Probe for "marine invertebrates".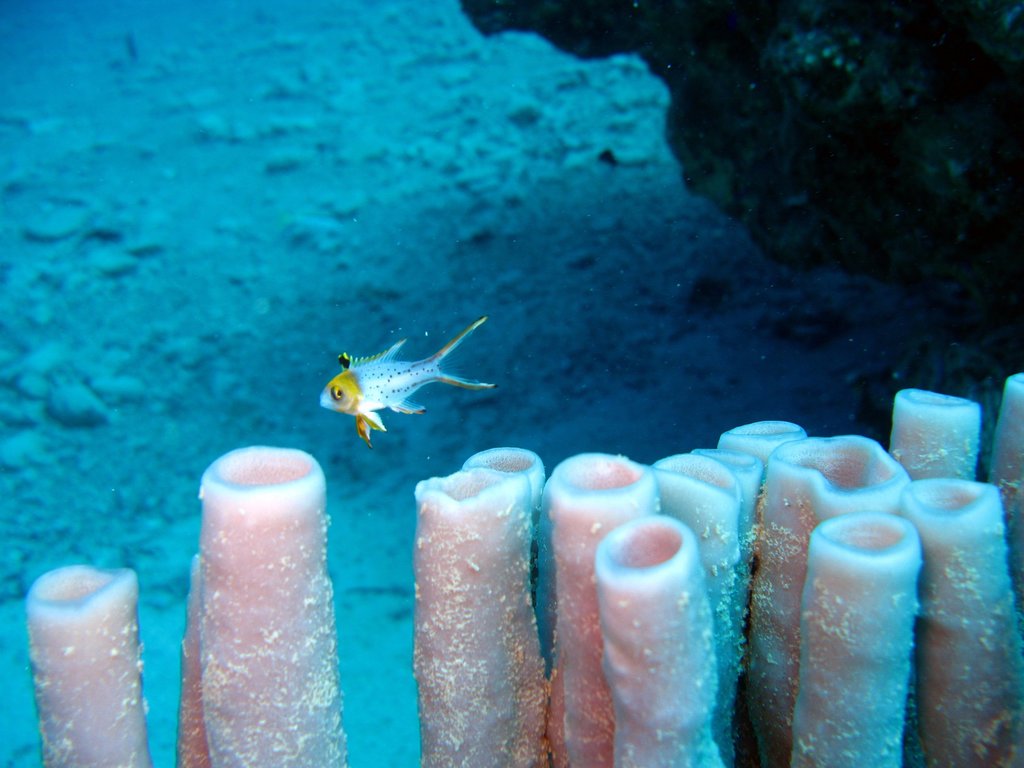
Probe result: detection(710, 414, 804, 640).
